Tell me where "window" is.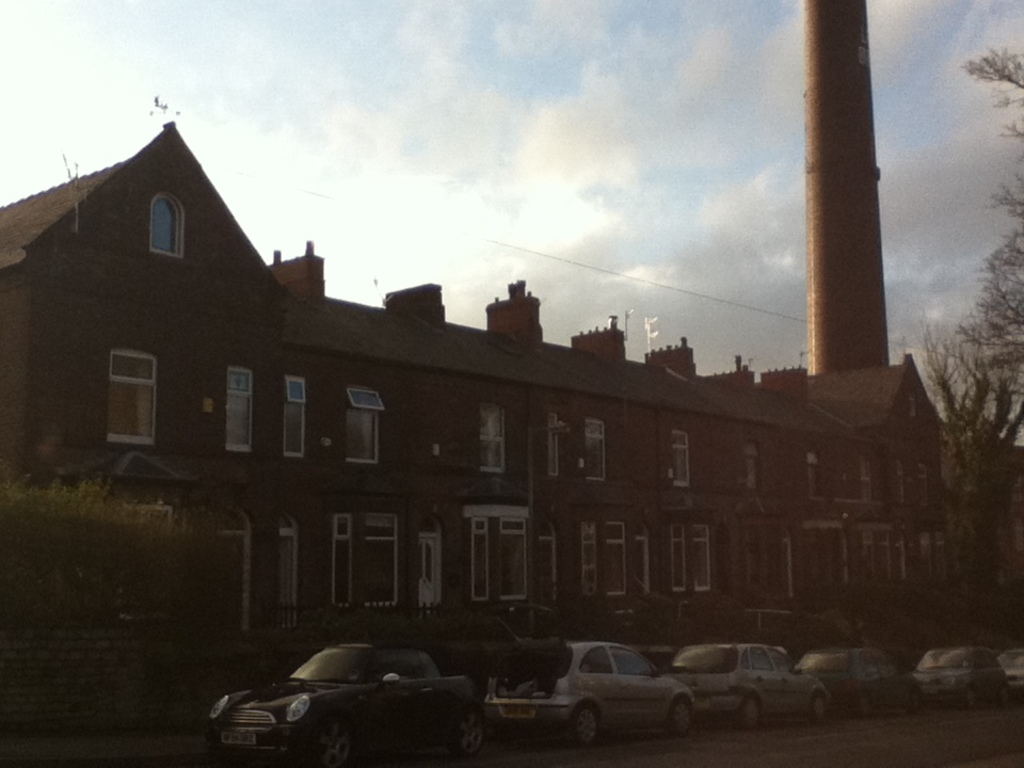
"window" is at 849 505 905 591.
